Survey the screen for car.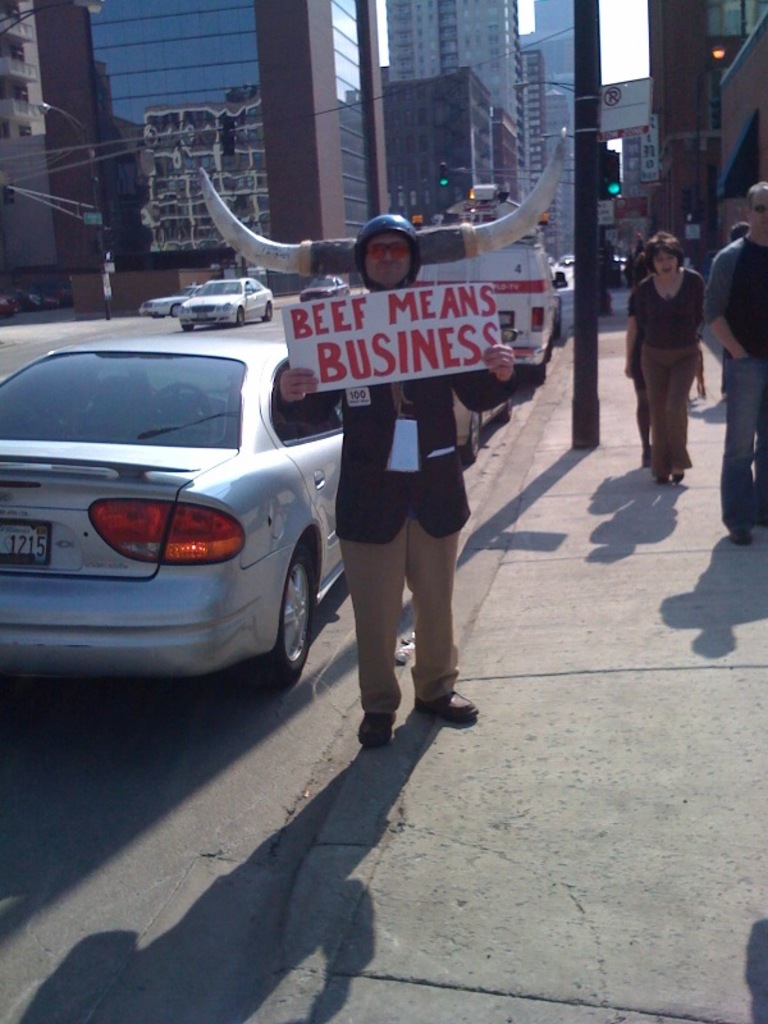
Survey found: {"x1": 175, "y1": 280, "x2": 280, "y2": 329}.
